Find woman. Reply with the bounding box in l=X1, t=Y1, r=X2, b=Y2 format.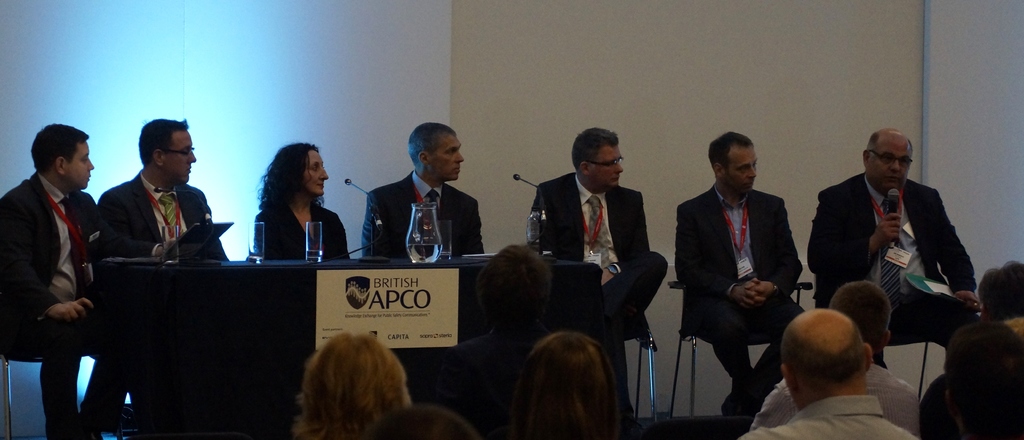
l=235, t=145, r=339, b=267.
